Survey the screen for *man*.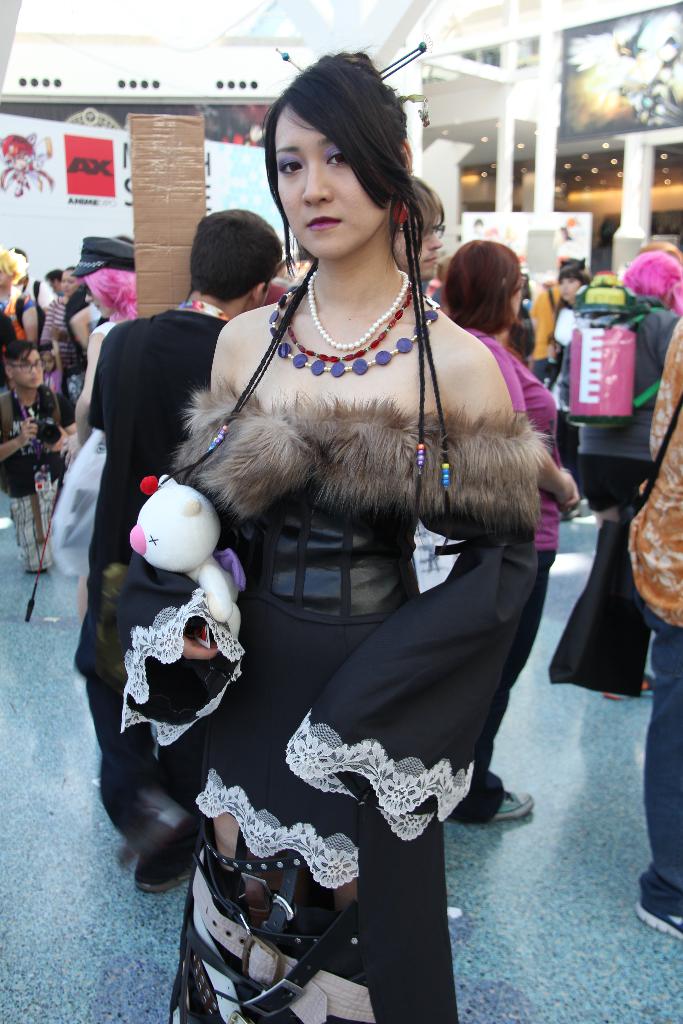
Survey found: bbox=(34, 267, 67, 388).
